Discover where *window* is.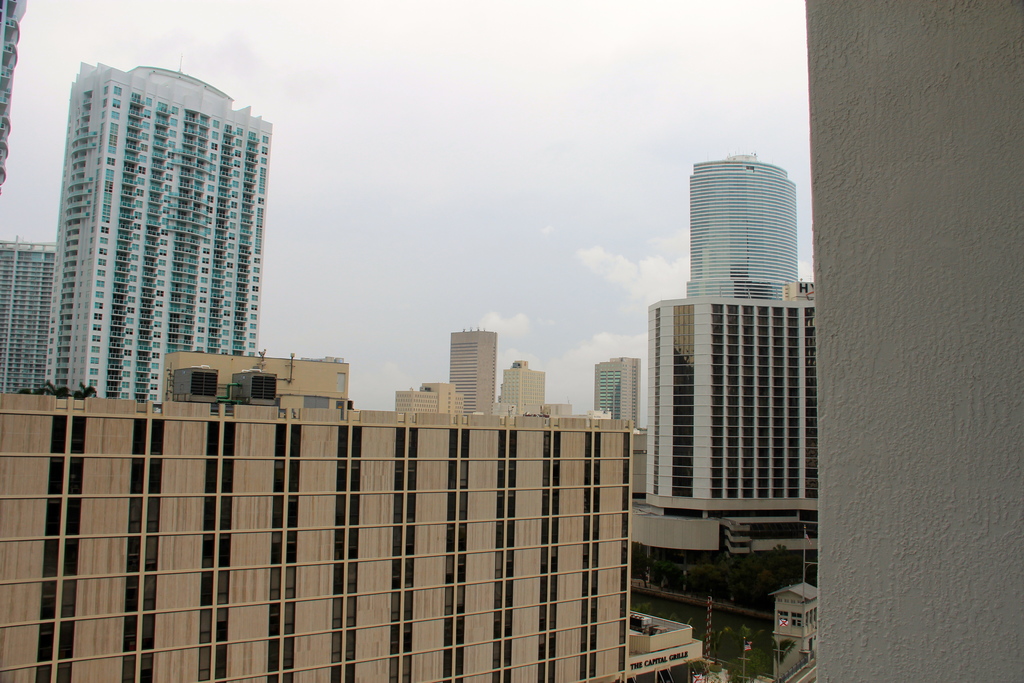
Discovered at BBox(94, 313, 104, 320).
